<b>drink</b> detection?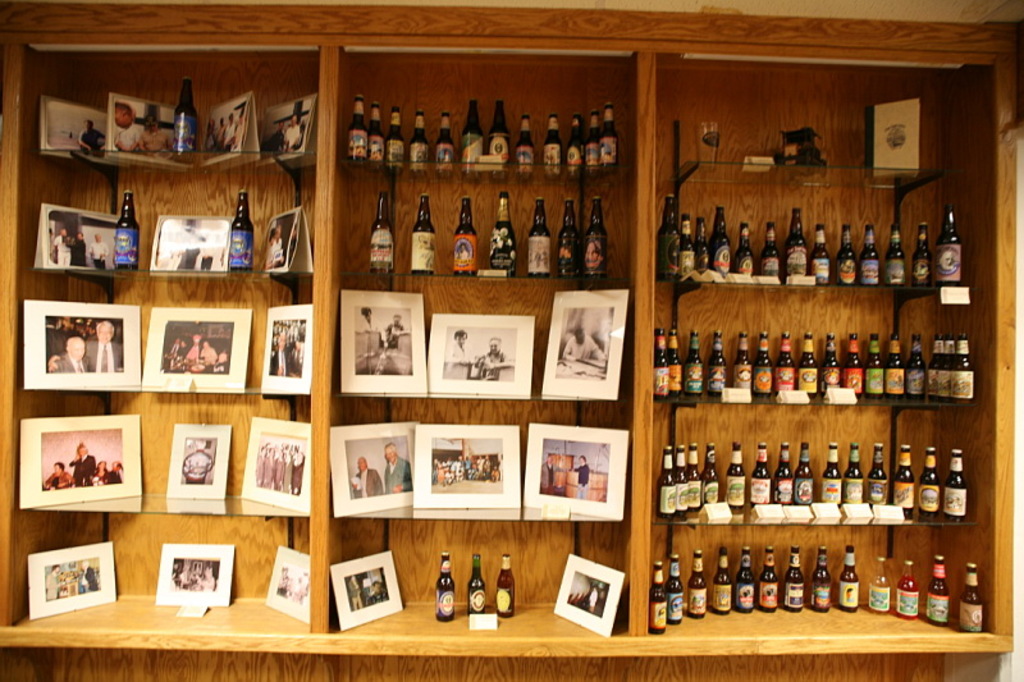
(435, 114, 452, 178)
